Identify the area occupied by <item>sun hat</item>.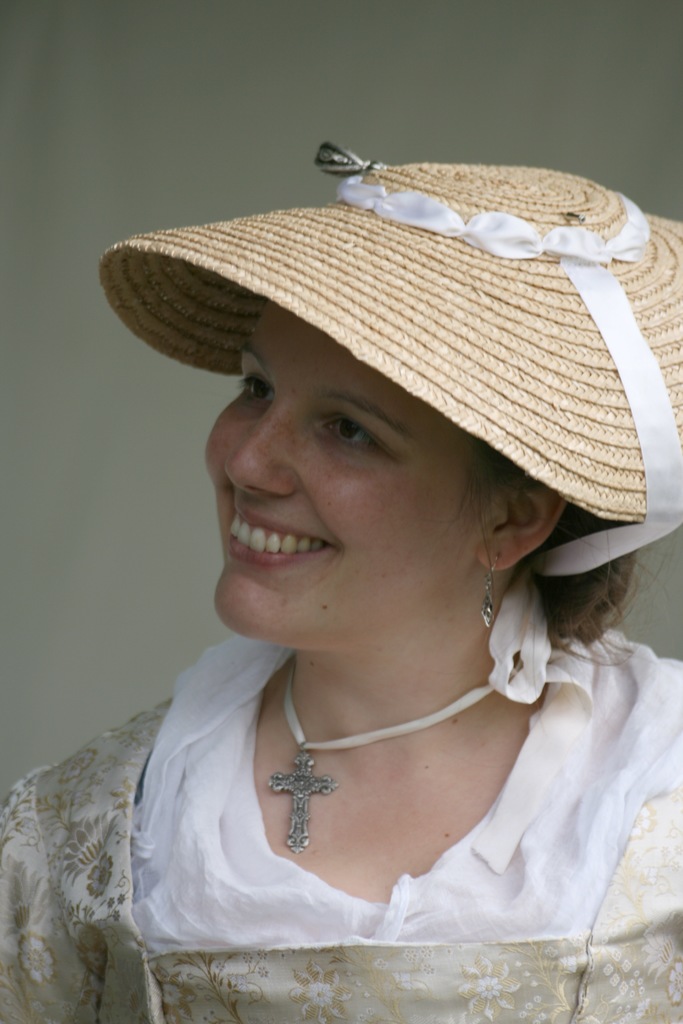
Area: (91, 138, 682, 715).
